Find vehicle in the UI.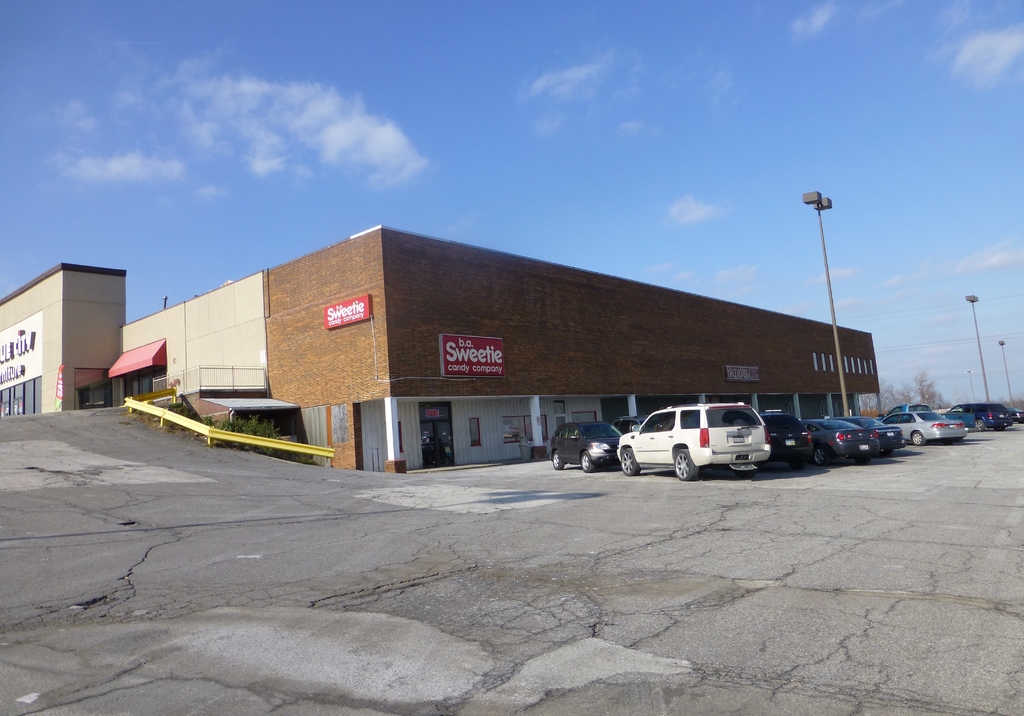
UI element at l=552, t=417, r=622, b=471.
